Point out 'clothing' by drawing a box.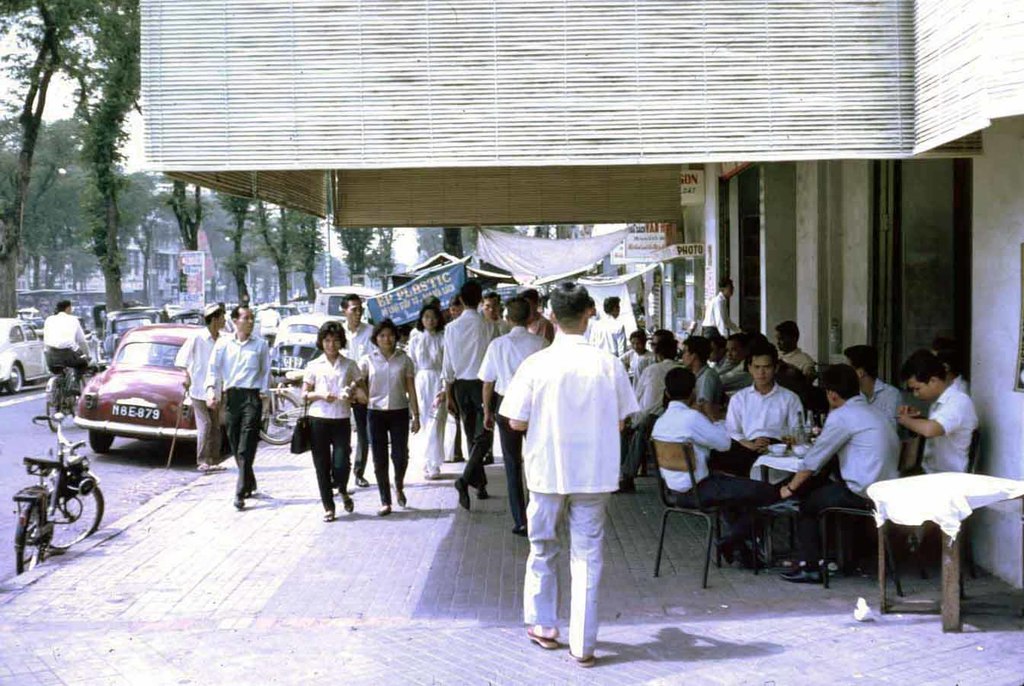
[left=206, top=330, right=275, bottom=489].
